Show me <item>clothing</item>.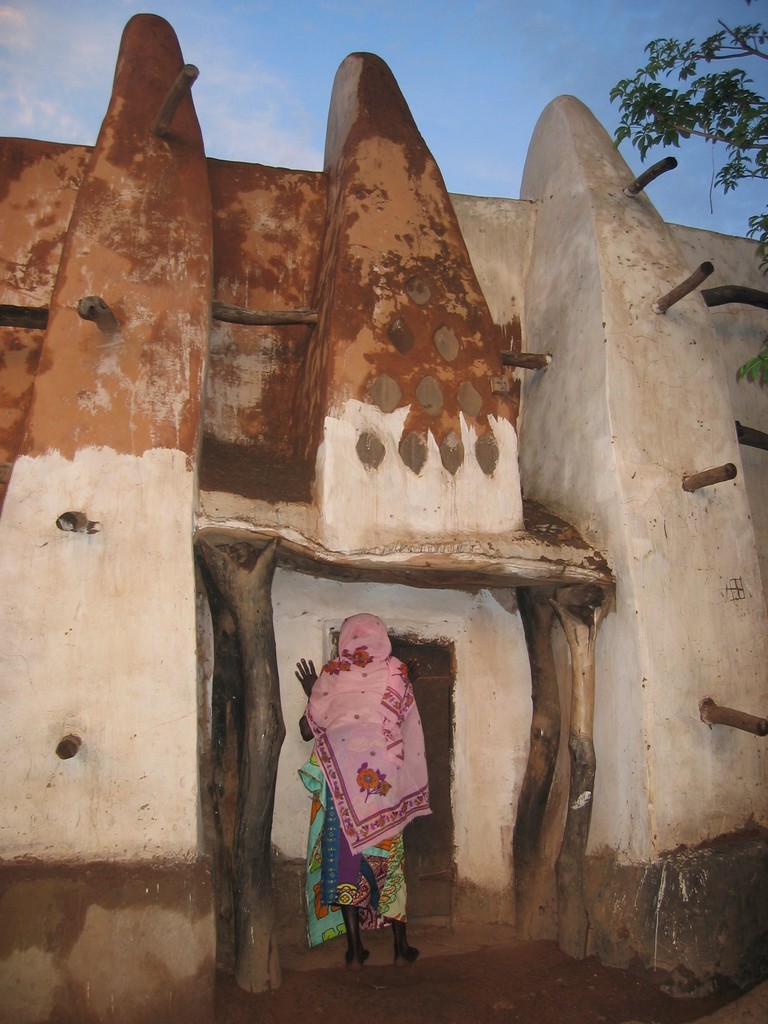
<item>clothing</item> is here: l=301, t=630, r=442, b=918.
